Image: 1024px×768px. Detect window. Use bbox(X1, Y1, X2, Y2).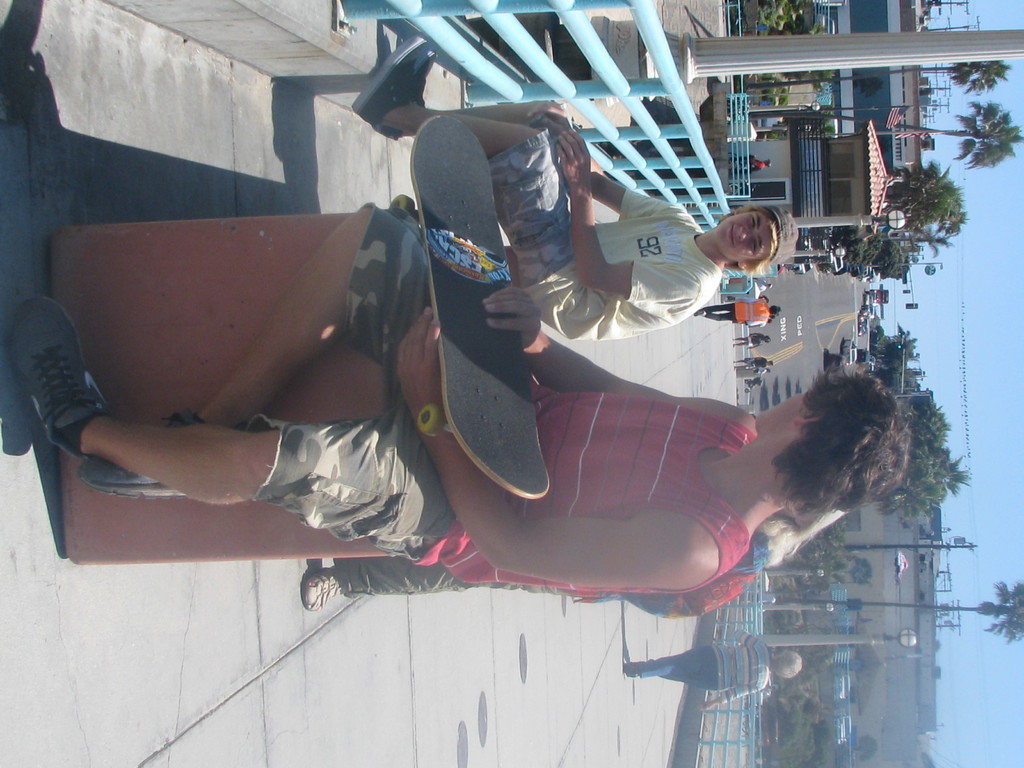
bbox(845, 0, 895, 166).
